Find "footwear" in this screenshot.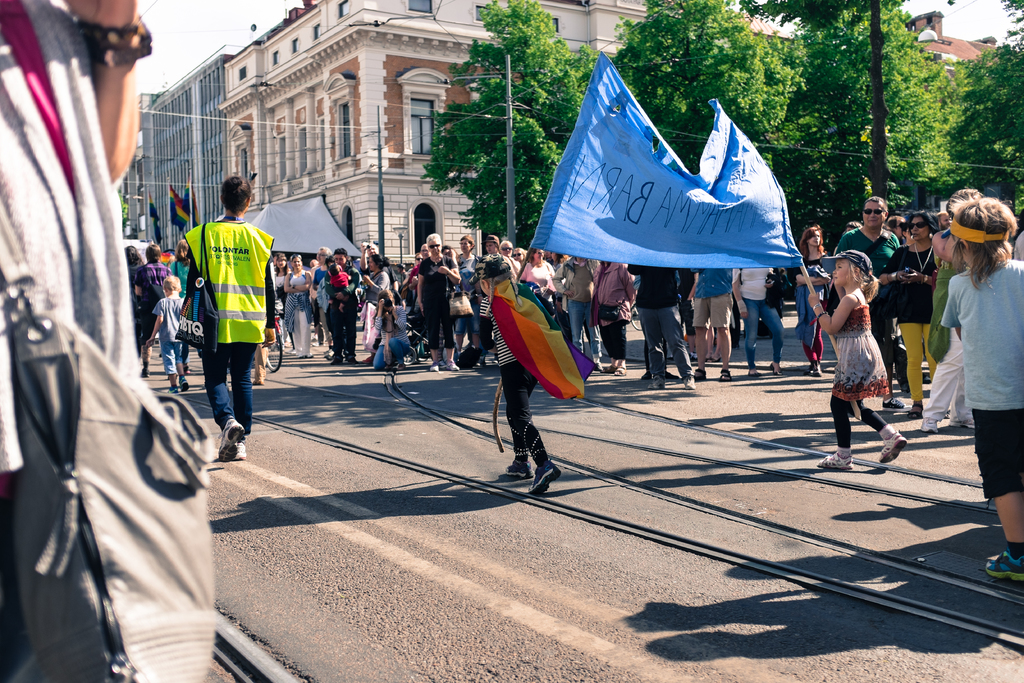
The bounding box for "footwear" is bbox=[684, 375, 698, 390].
